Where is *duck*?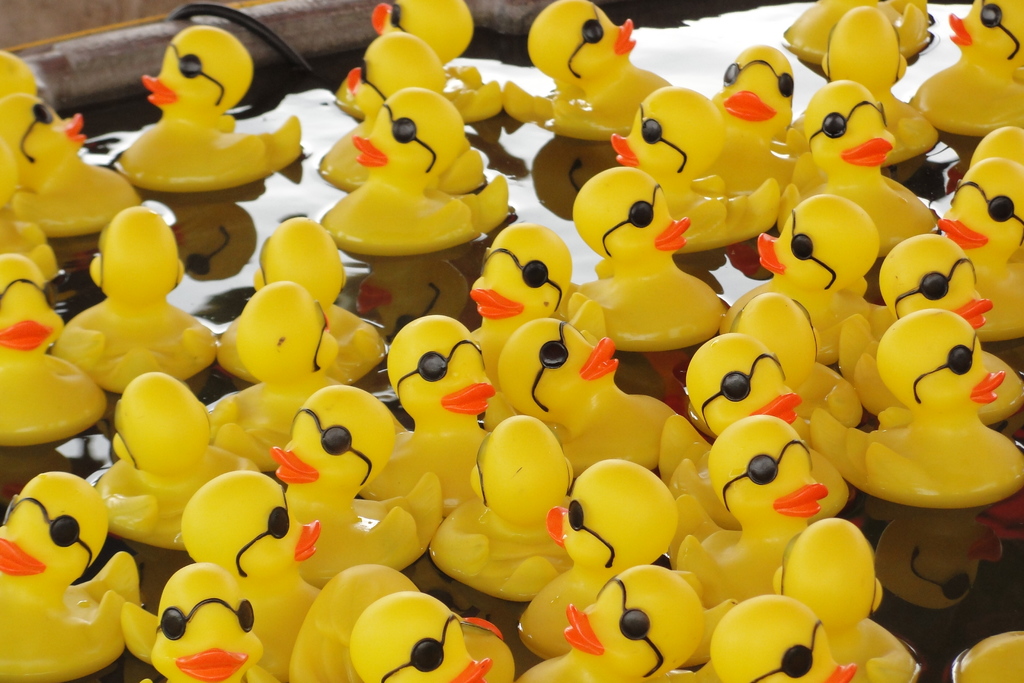
[568, 161, 729, 366].
